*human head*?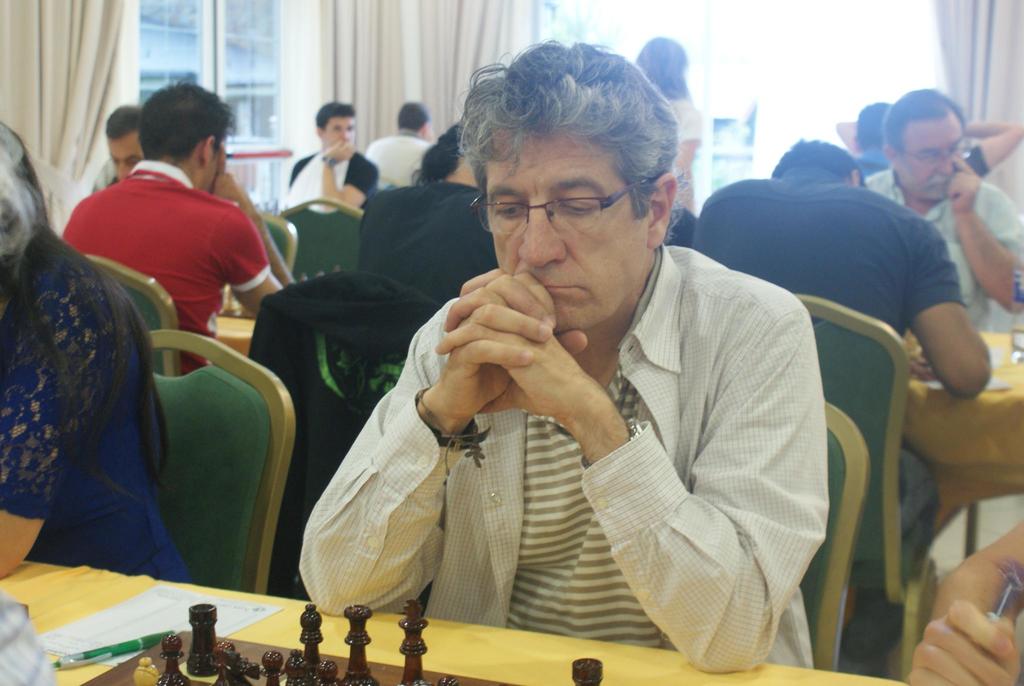
x1=439, y1=25, x2=688, y2=318
